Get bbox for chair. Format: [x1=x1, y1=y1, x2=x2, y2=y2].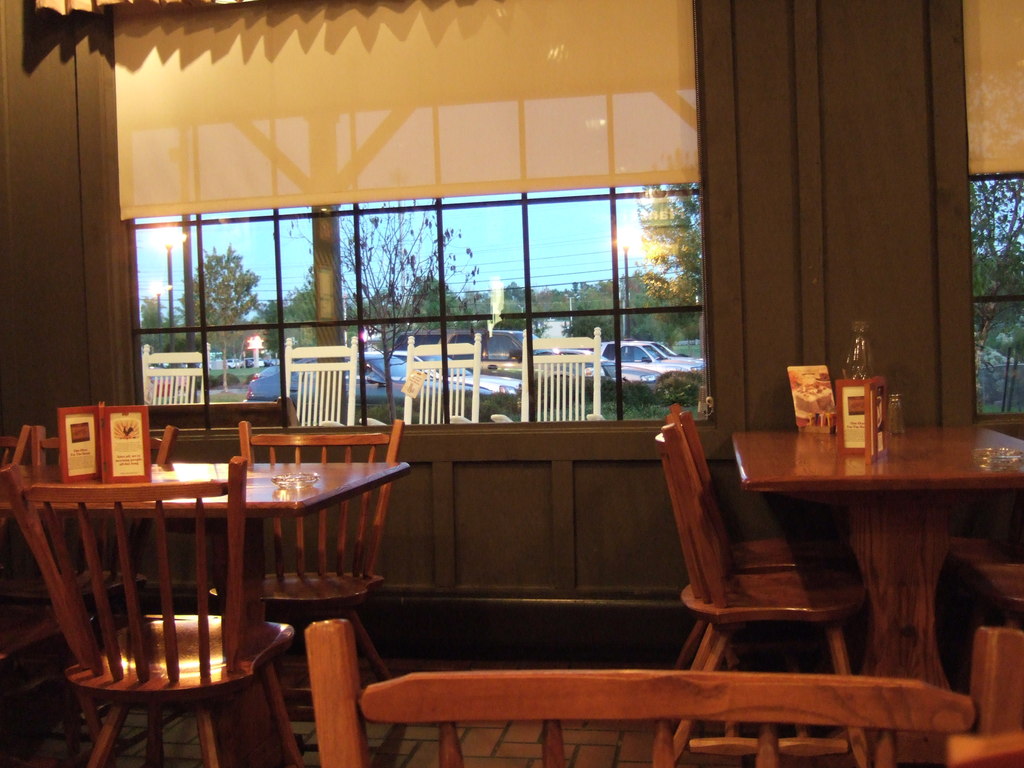
[x1=984, y1=567, x2=1023, y2=631].
